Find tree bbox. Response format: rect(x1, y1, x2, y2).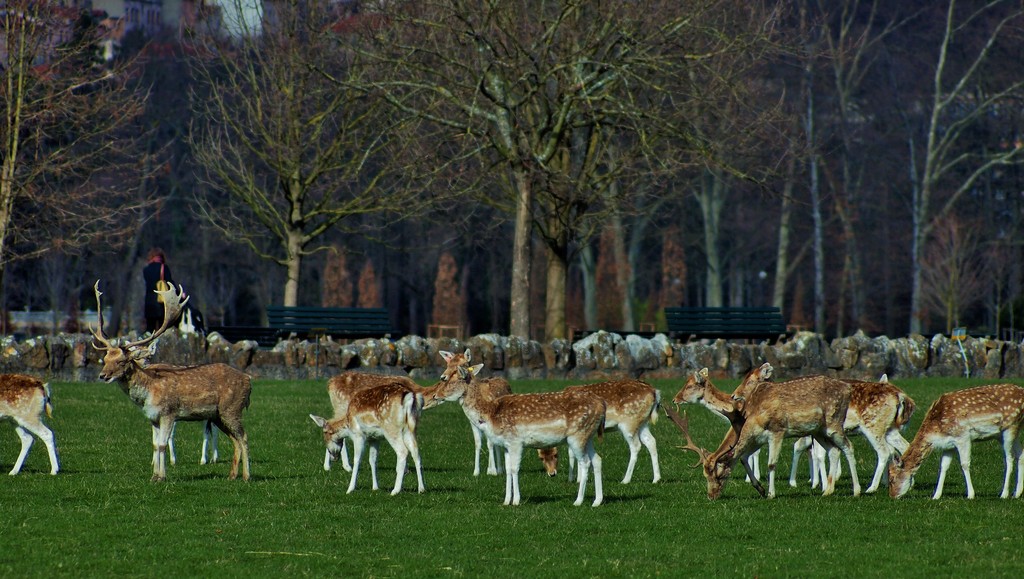
rect(0, 0, 174, 268).
